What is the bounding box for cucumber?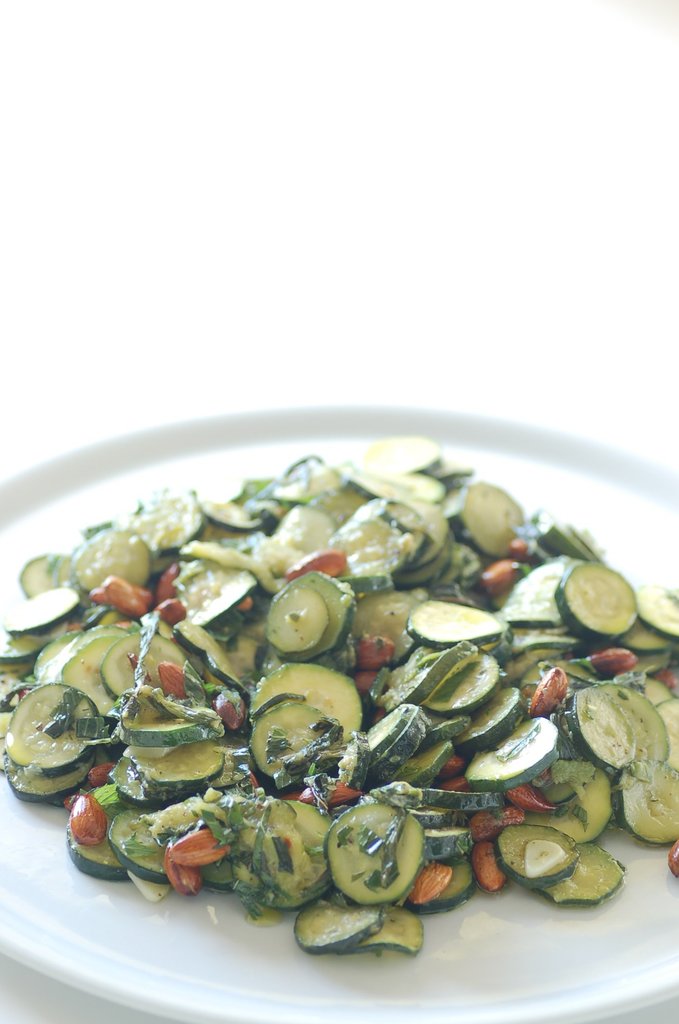
(x1=258, y1=564, x2=357, y2=670).
